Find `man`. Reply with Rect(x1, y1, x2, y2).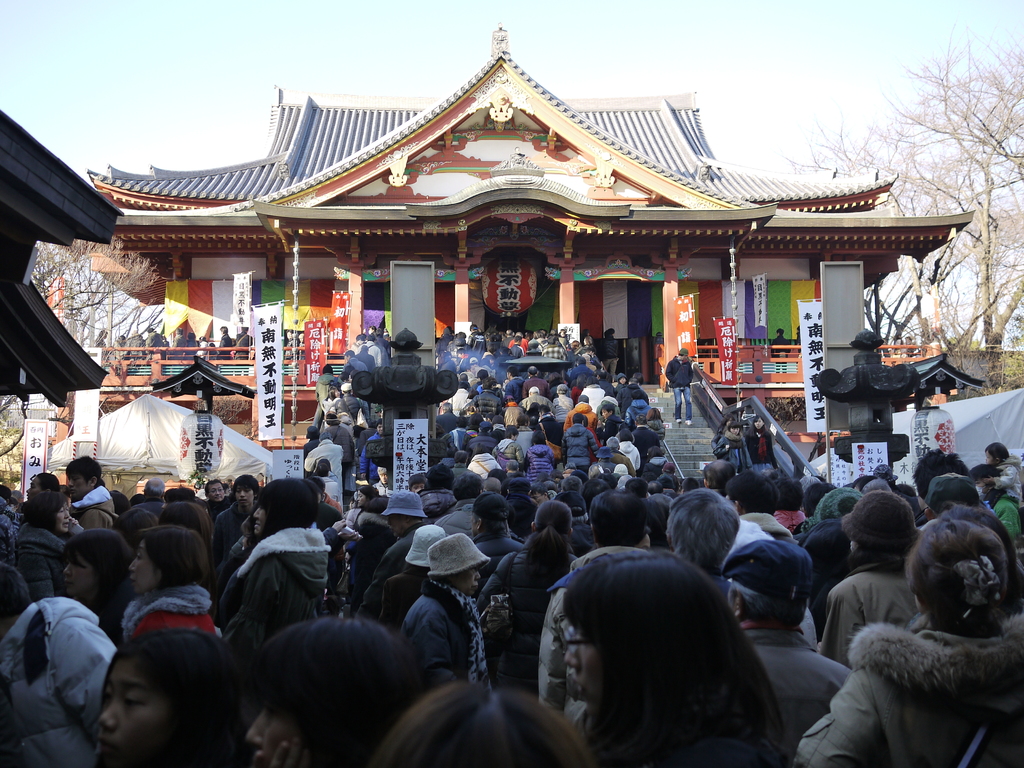
Rect(795, 324, 801, 353).
